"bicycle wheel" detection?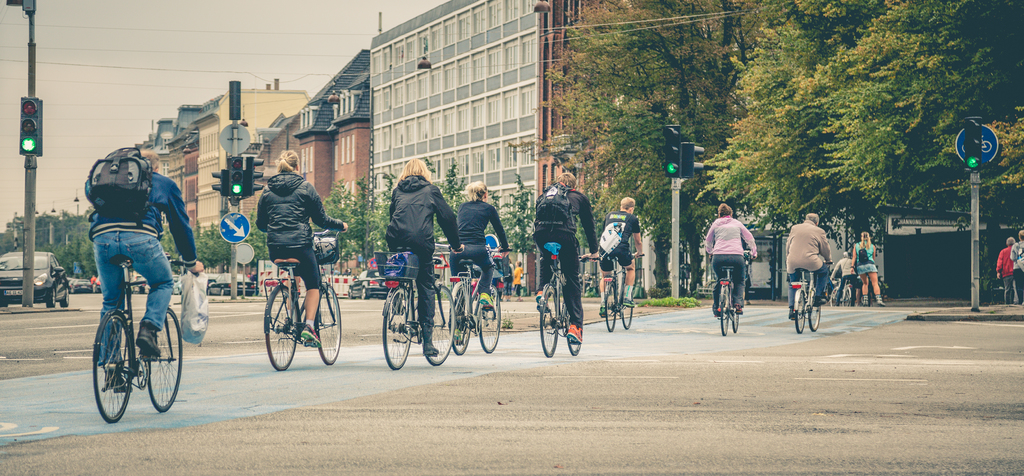
420/285/456/366
